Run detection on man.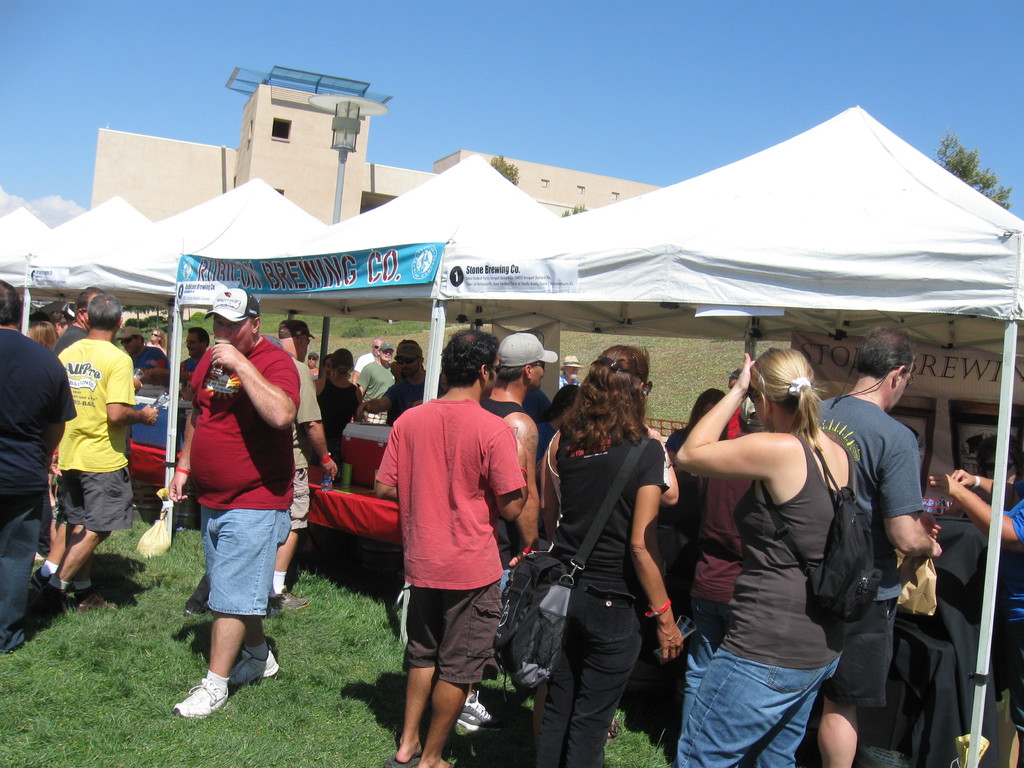
Result: 353 348 398 429.
